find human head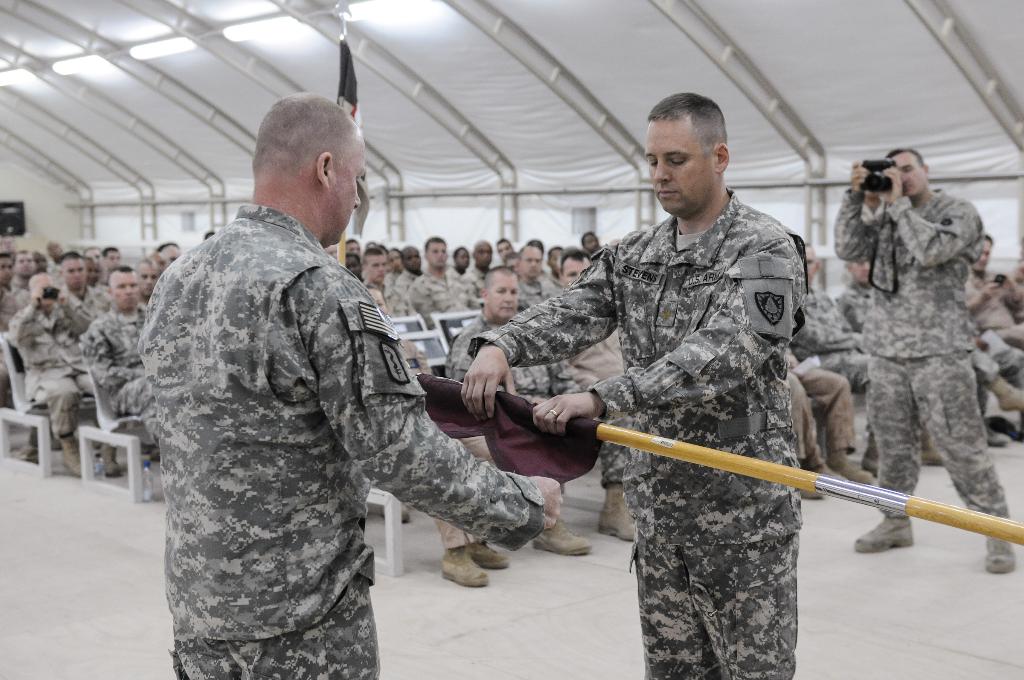
346/252/364/281
